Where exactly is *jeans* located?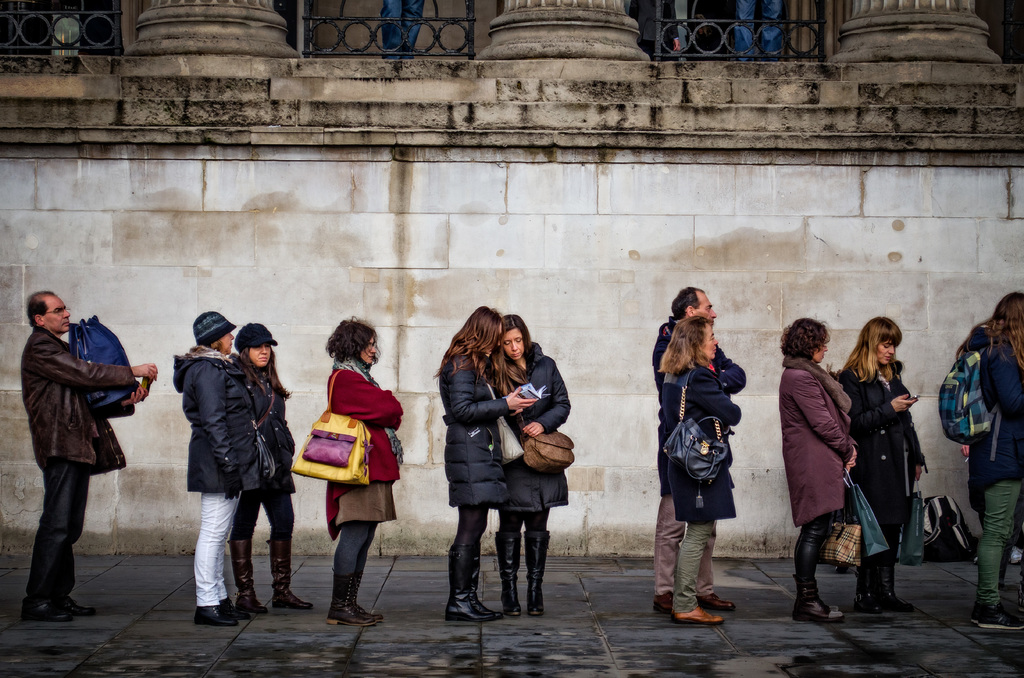
Its bounding box is rect(961, 482, 1018, 597).
